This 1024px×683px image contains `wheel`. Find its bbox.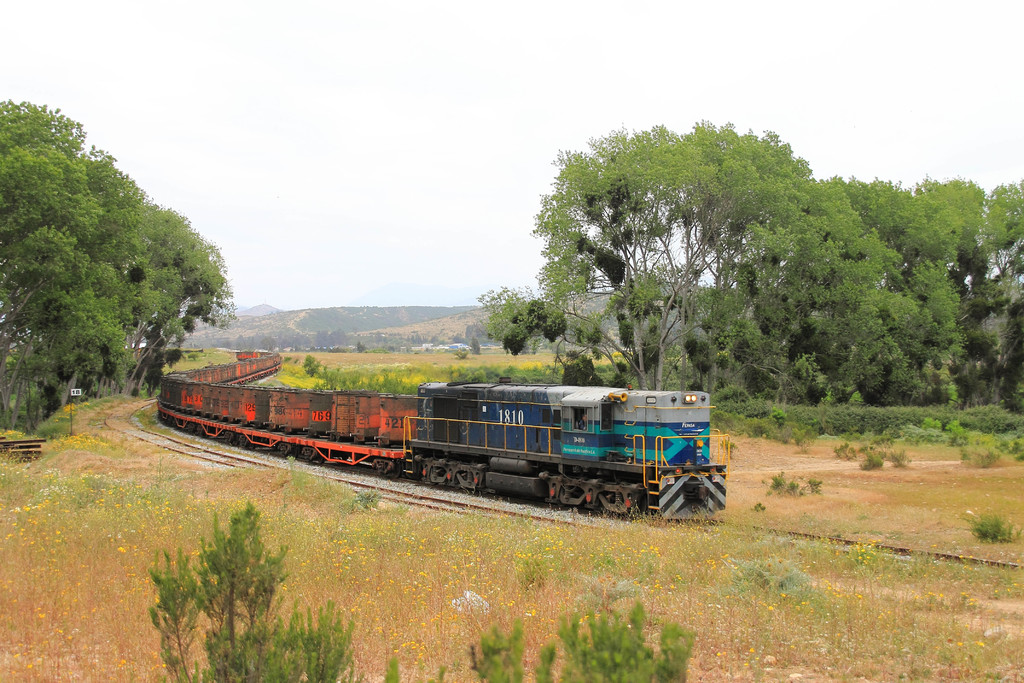
detection(404, 461, 414, 481).
